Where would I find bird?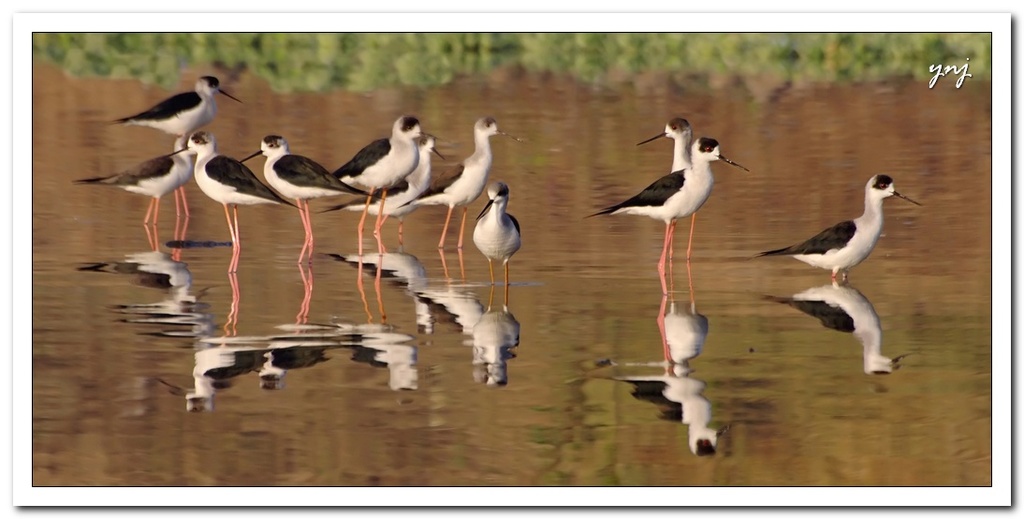
At Rect(337, 110, 426, 231).
